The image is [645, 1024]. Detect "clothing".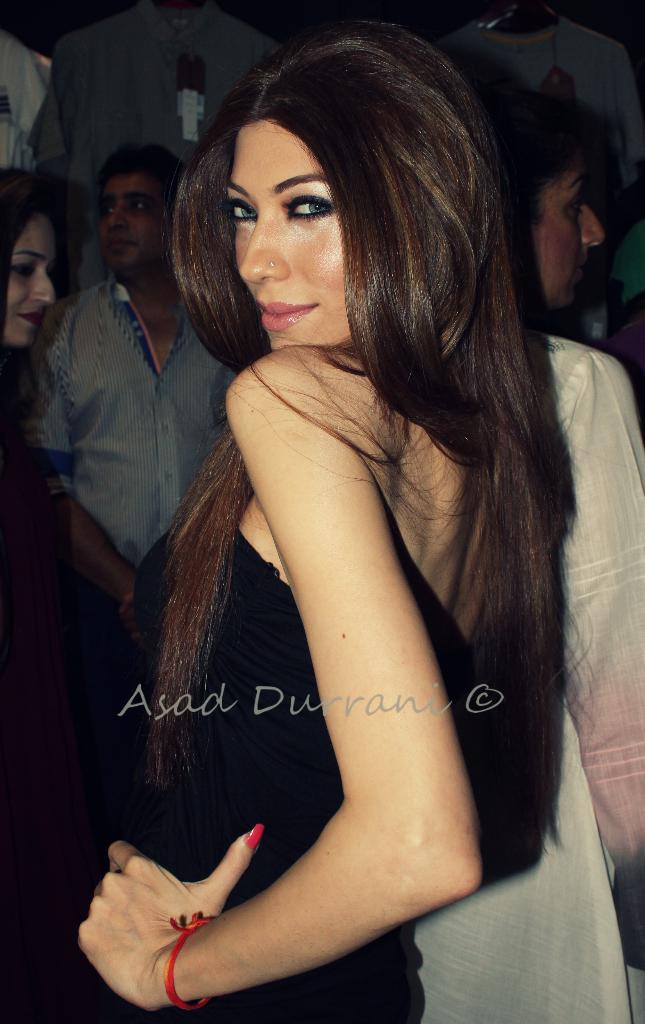
Detection: (25,279,242,570).
